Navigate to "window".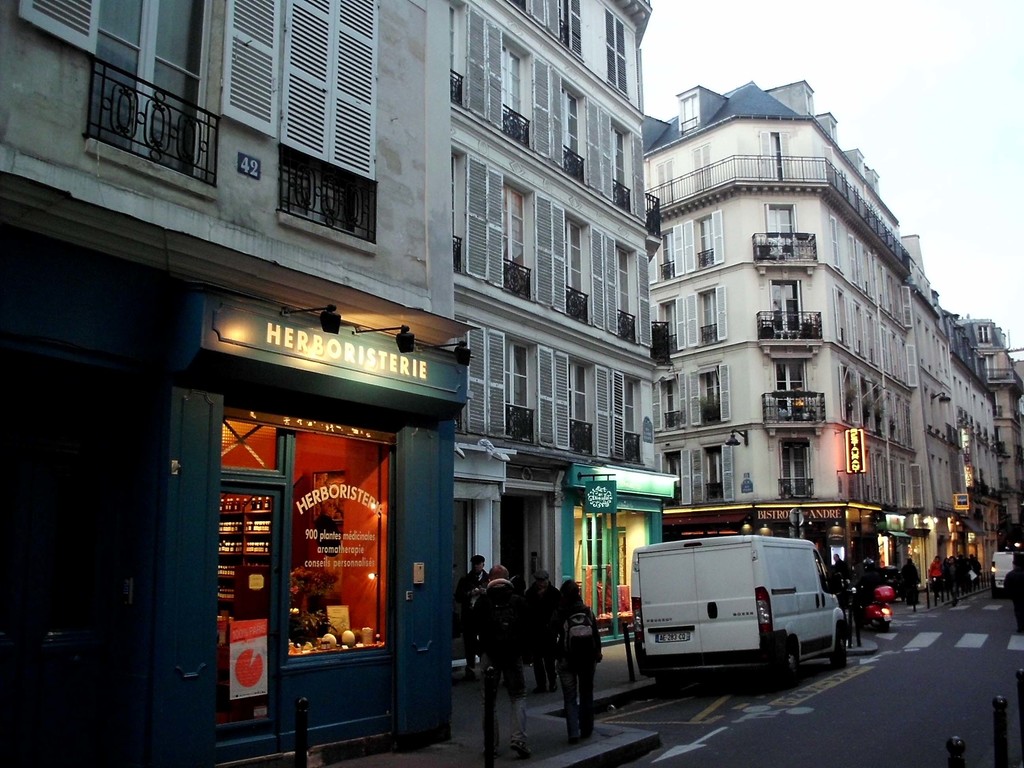
Navigation target: {"x1": 525, "y1": 207, "x2": 564, "y2": 314}.
